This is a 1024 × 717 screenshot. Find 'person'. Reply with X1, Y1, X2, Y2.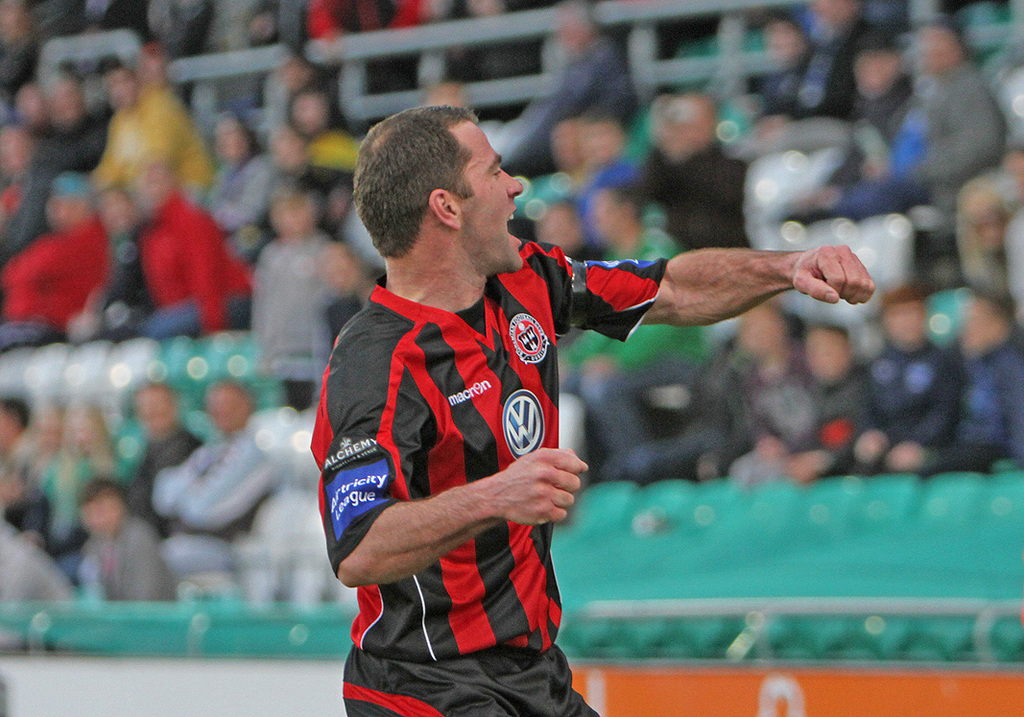
568, 119, 642, 247.
